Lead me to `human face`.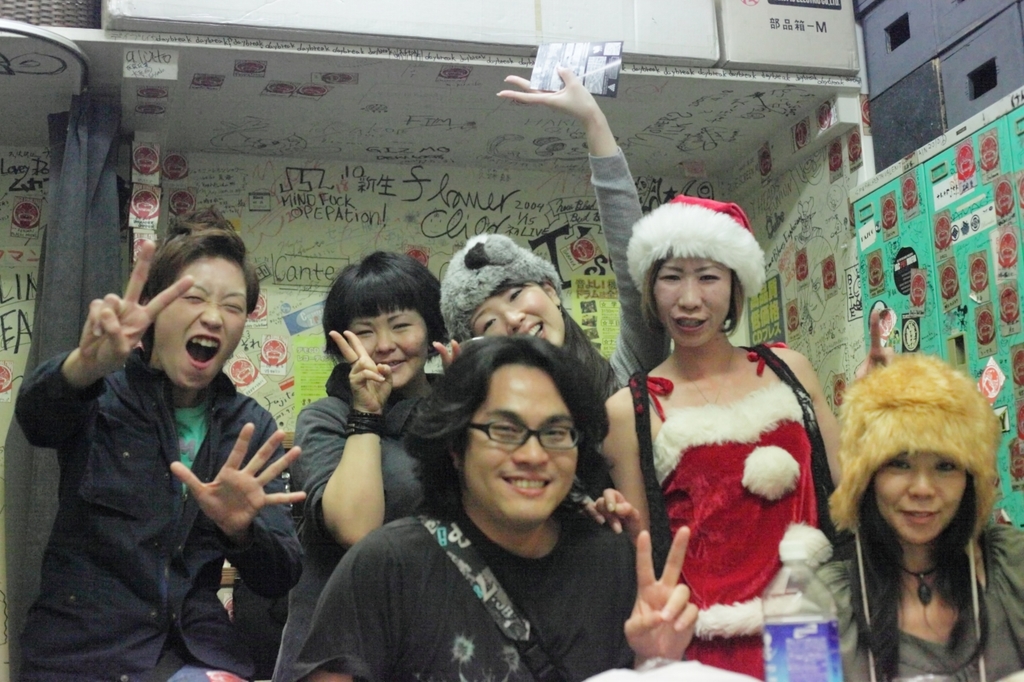
Lead to (651, 257, 733, 349).
